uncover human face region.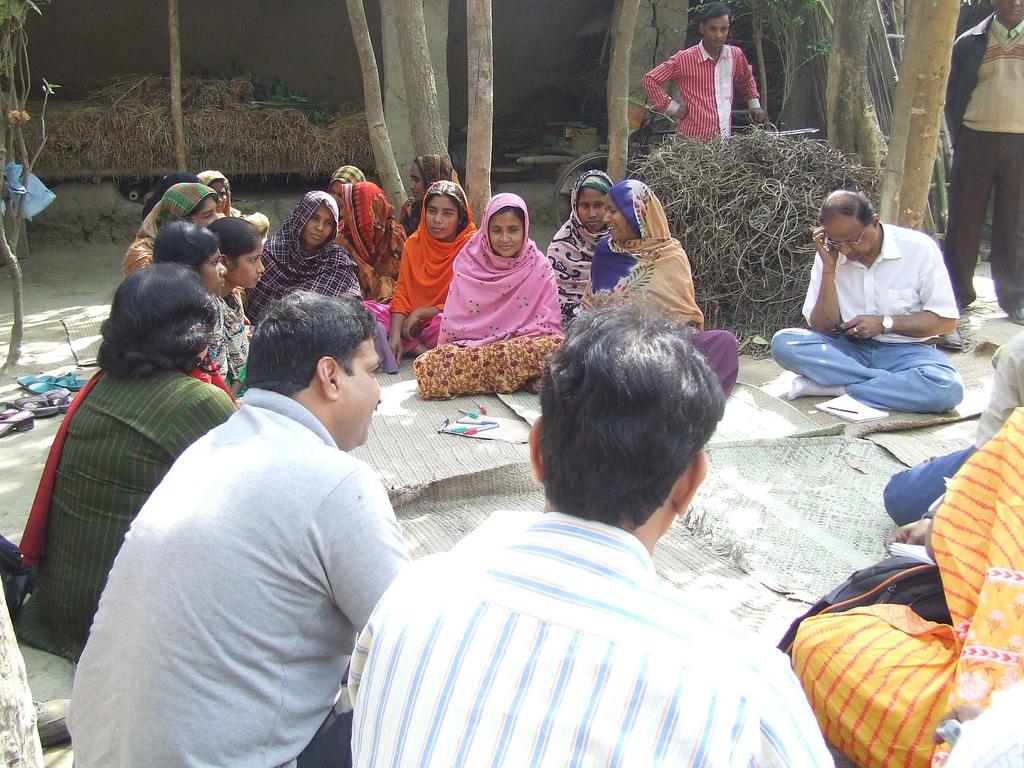
Uncovered: select_region(329, 180, 344, 211).
